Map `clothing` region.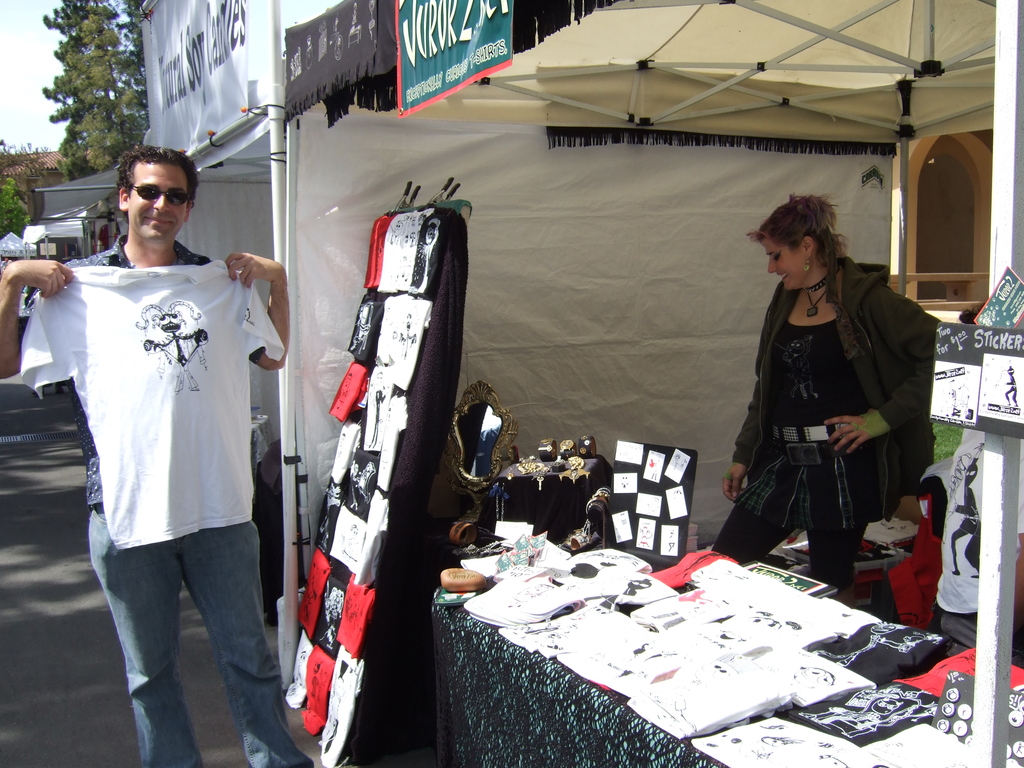
Mapped to 22:234:311:767.
